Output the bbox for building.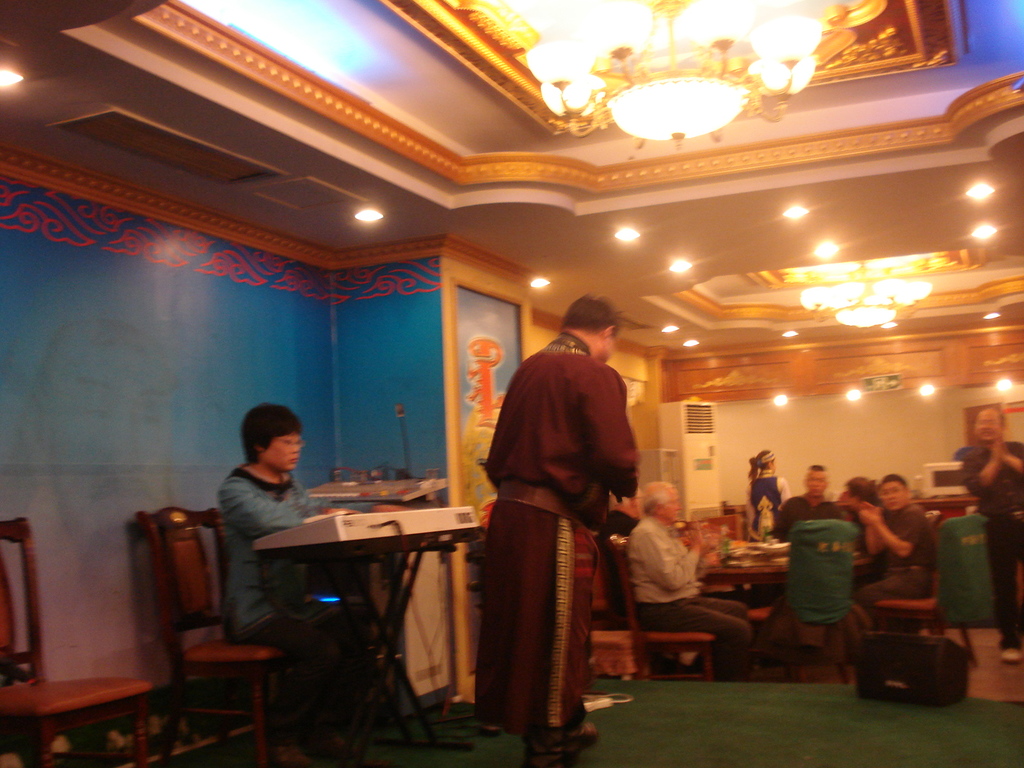
locate(0, 0, 1023, 767).
